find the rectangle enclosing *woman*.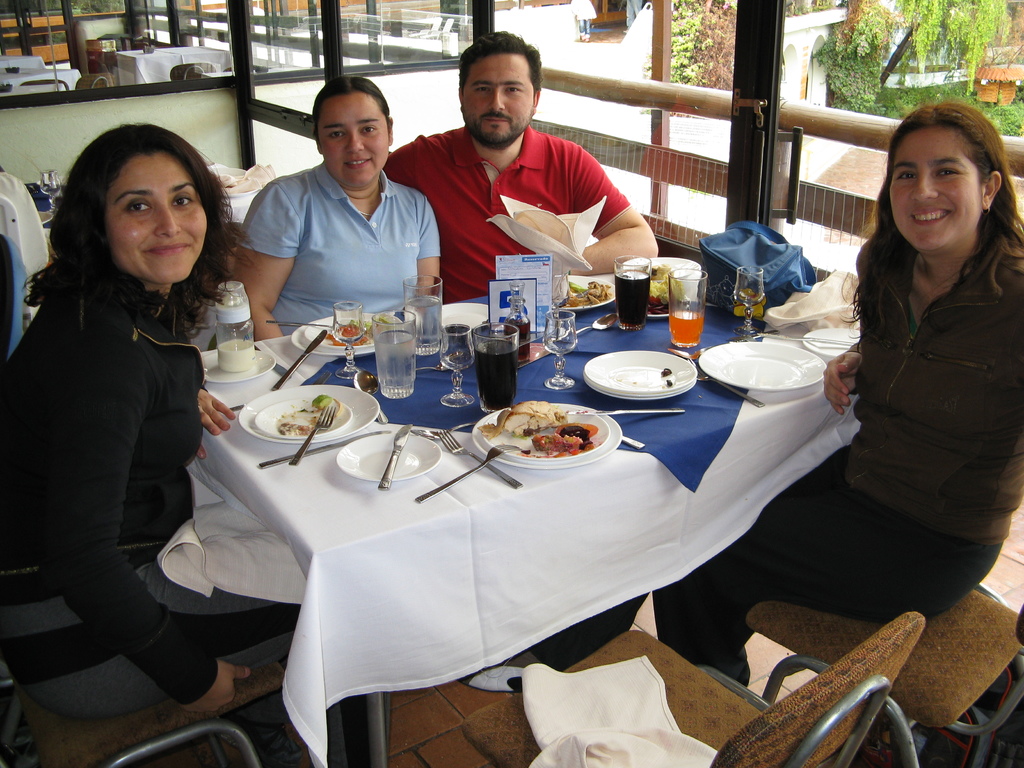
rect(214, 92, 450, 340).
